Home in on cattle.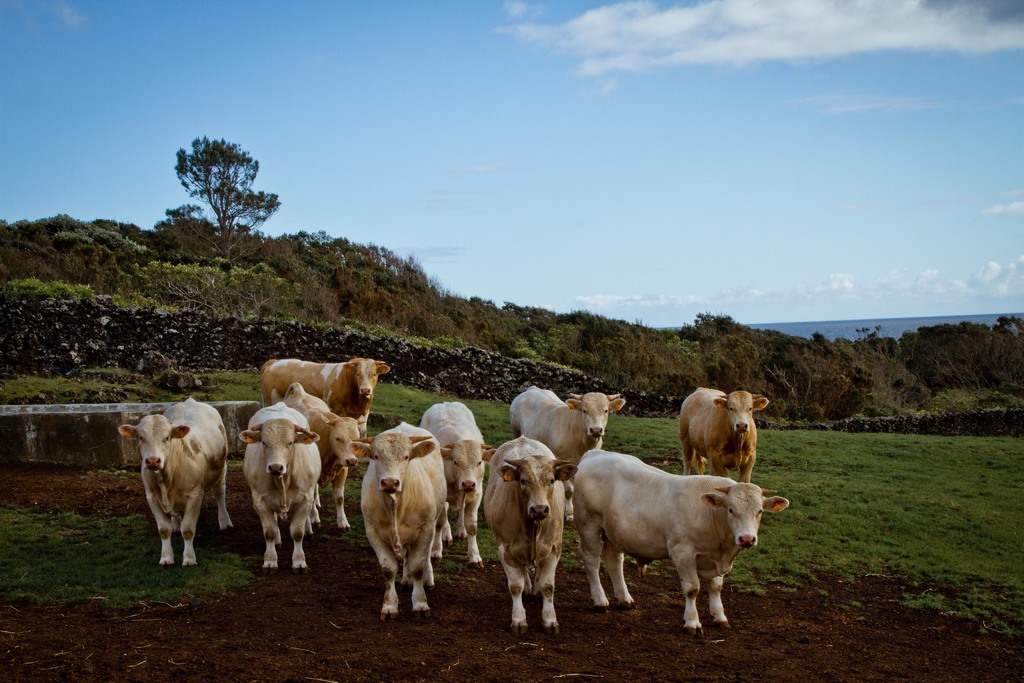
Homed in at 506,384,626,528.
